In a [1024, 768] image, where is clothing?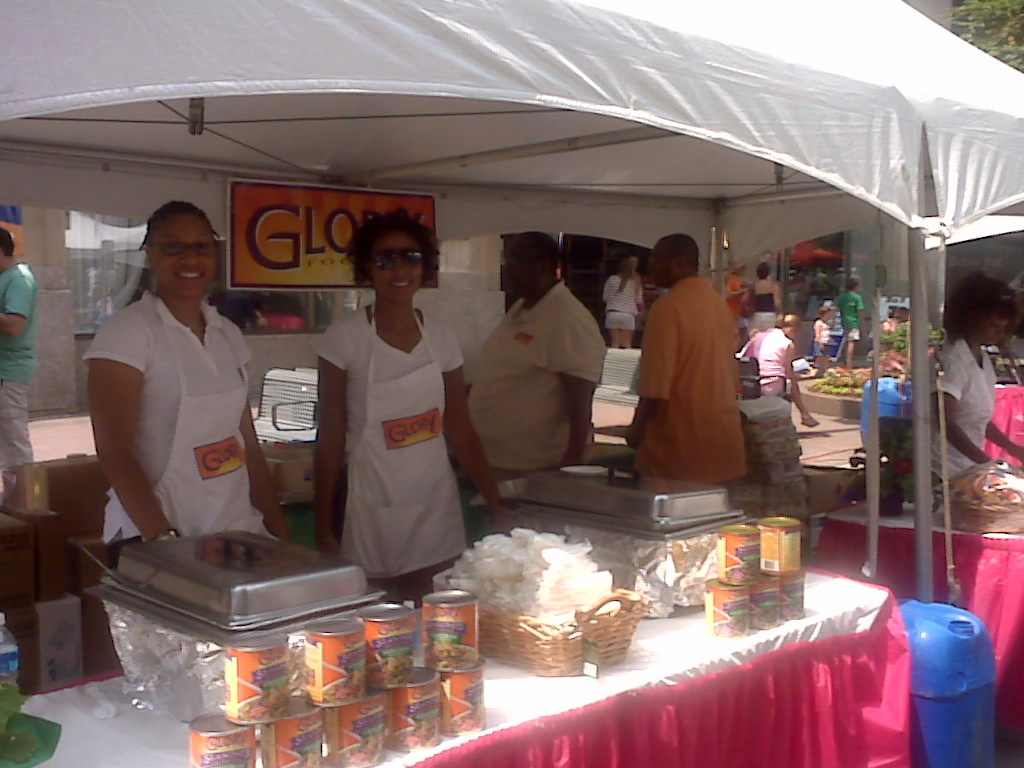
rect(466, 279, 609, 478).
